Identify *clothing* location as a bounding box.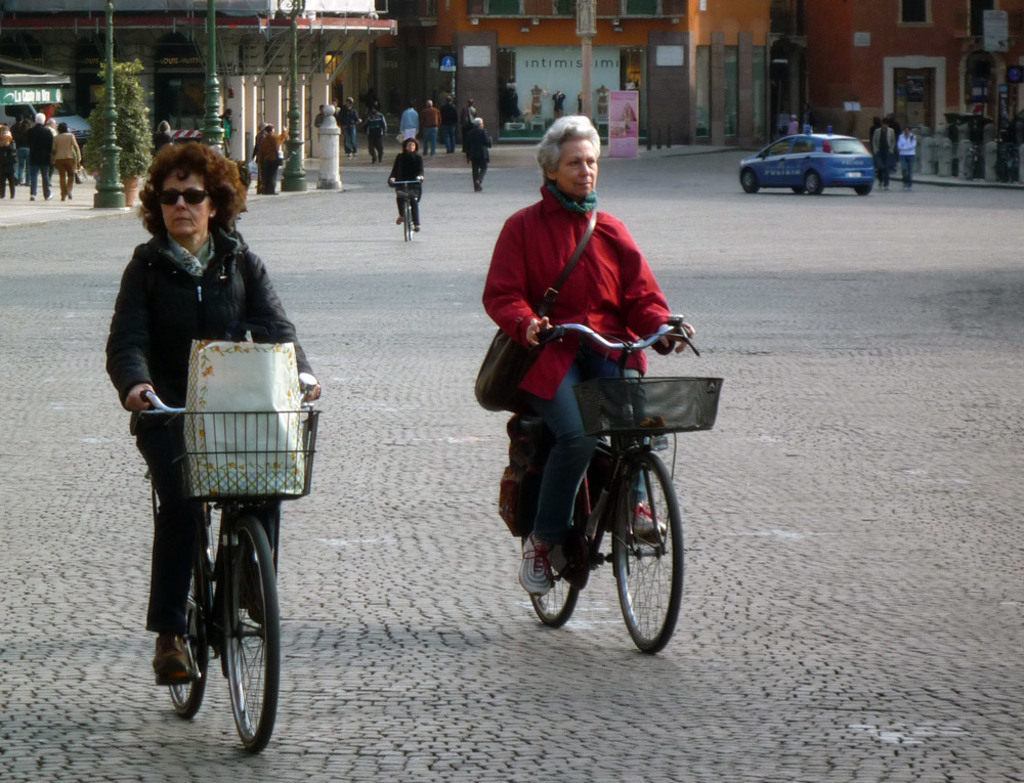
x1=521, y1=347, x2=647, y2=548.
